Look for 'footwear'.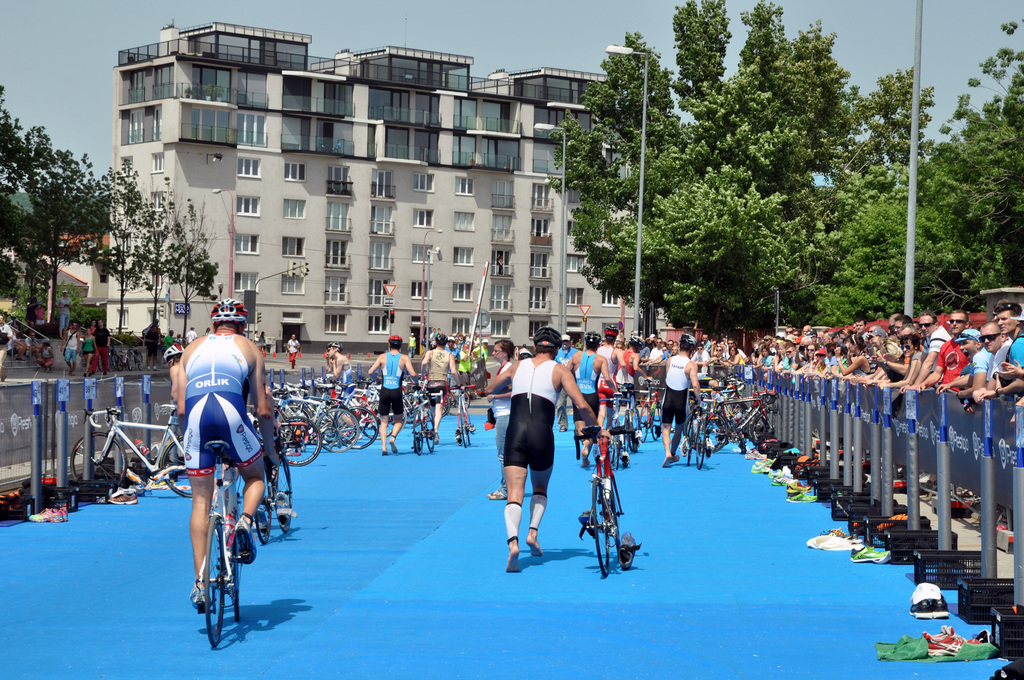
Found: x1=45, y1=366, x2=54, y2=374.
